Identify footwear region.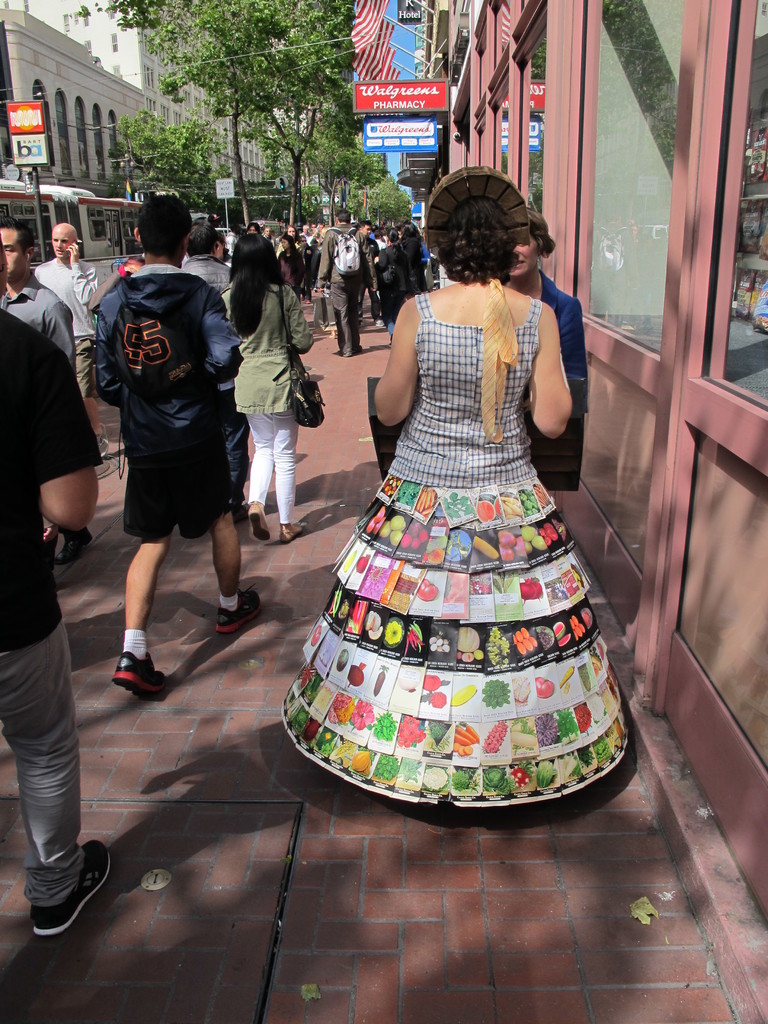
Region: locate(216, 584, 267, 635).
